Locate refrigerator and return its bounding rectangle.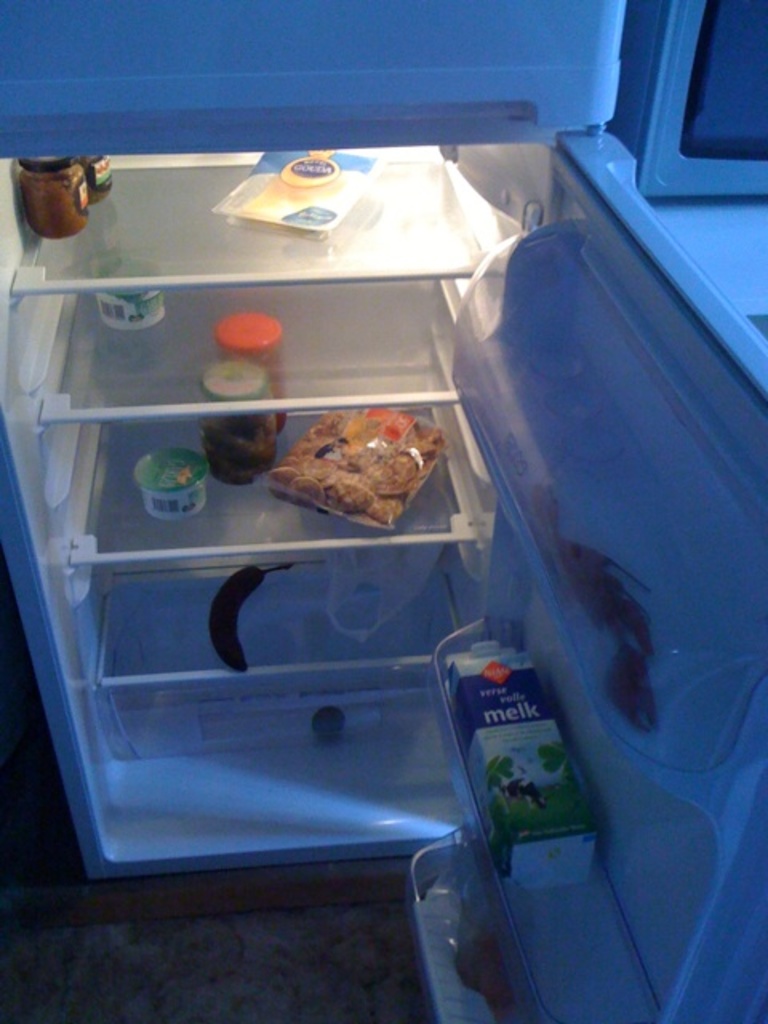
region(0, 0, 766, 1022).
